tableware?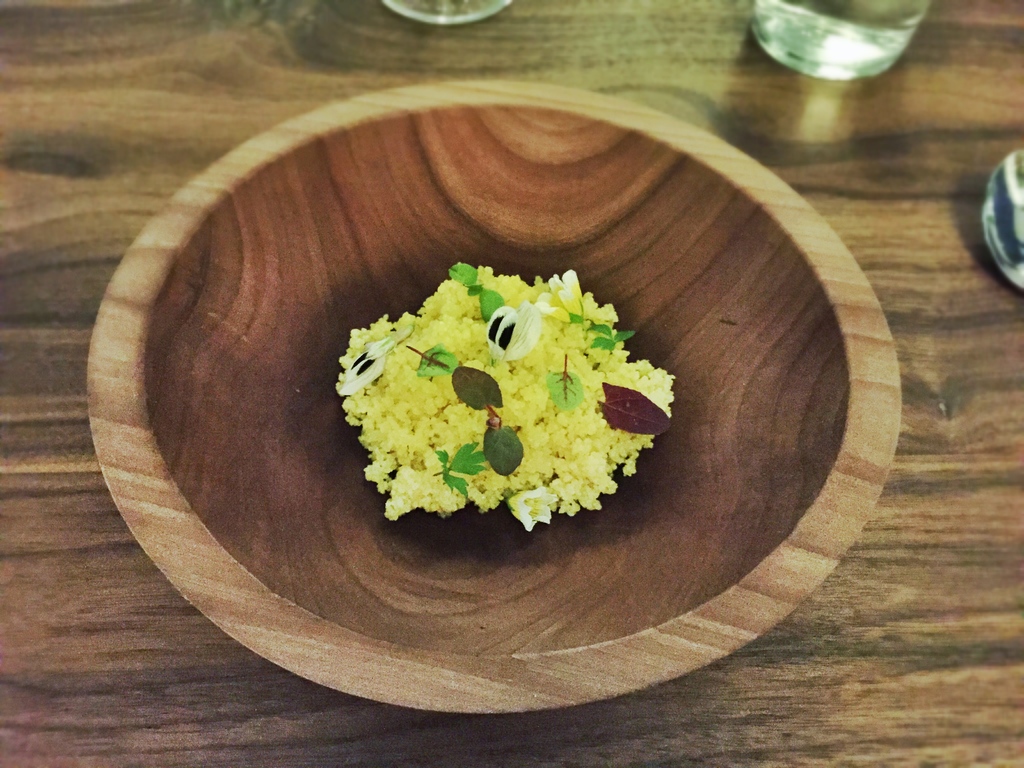
l=751, t=0, r=931, b=78
